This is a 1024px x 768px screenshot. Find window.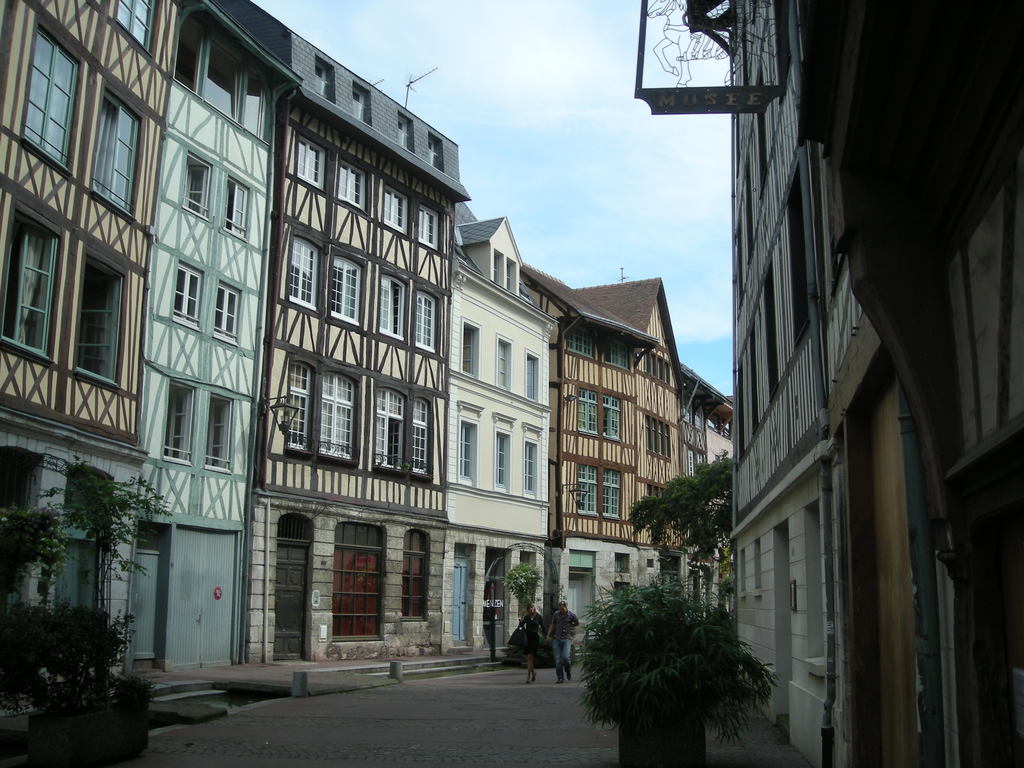
Bounding box: pyautogui.locateOnScreen(378, 388, 403, 467).
